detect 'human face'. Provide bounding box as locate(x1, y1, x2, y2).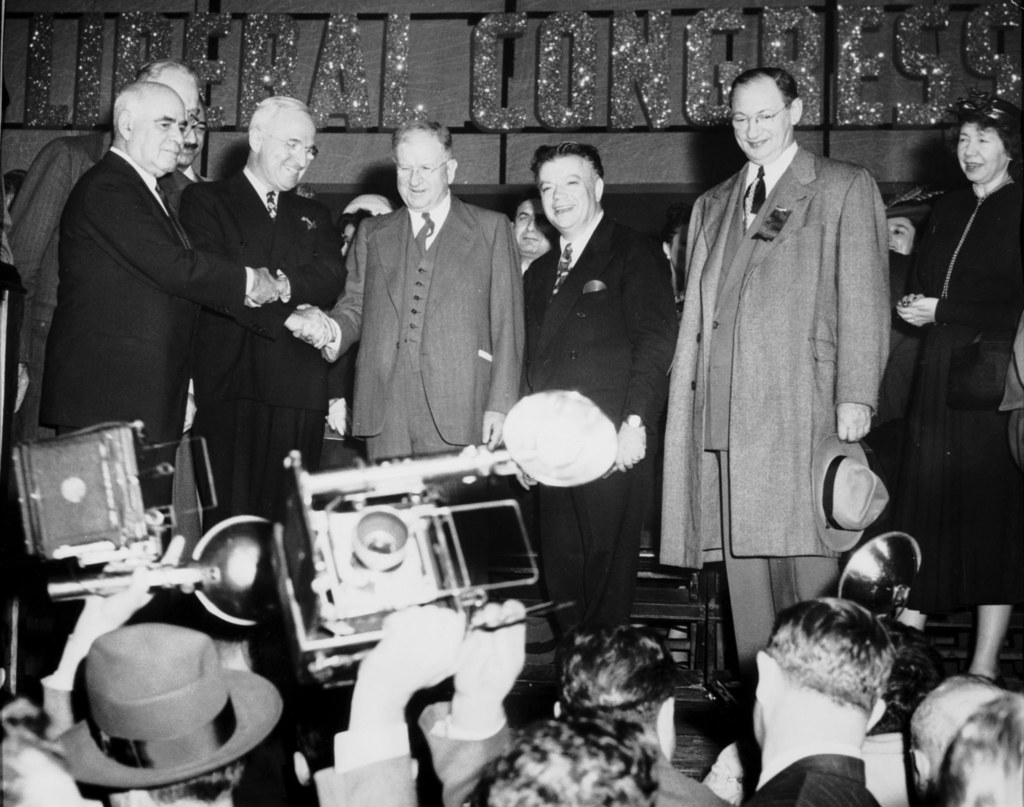
locate(890, 213, 919, 259).
